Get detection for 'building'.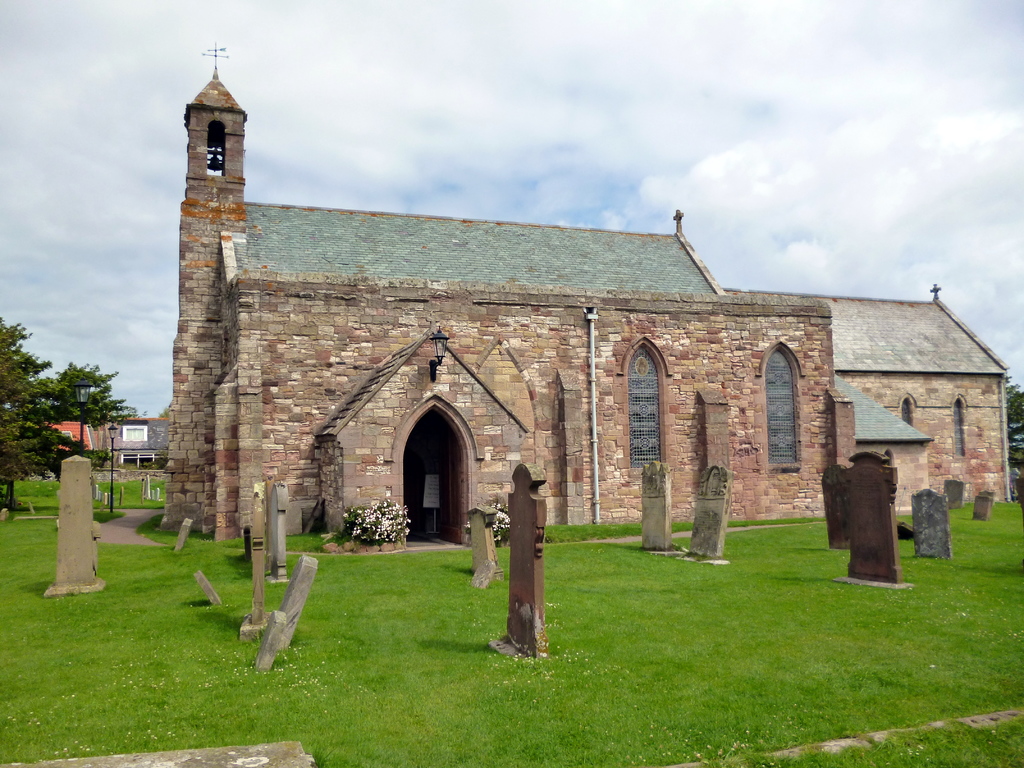
Detection: l=157, t=42, r=1010, b=553.
